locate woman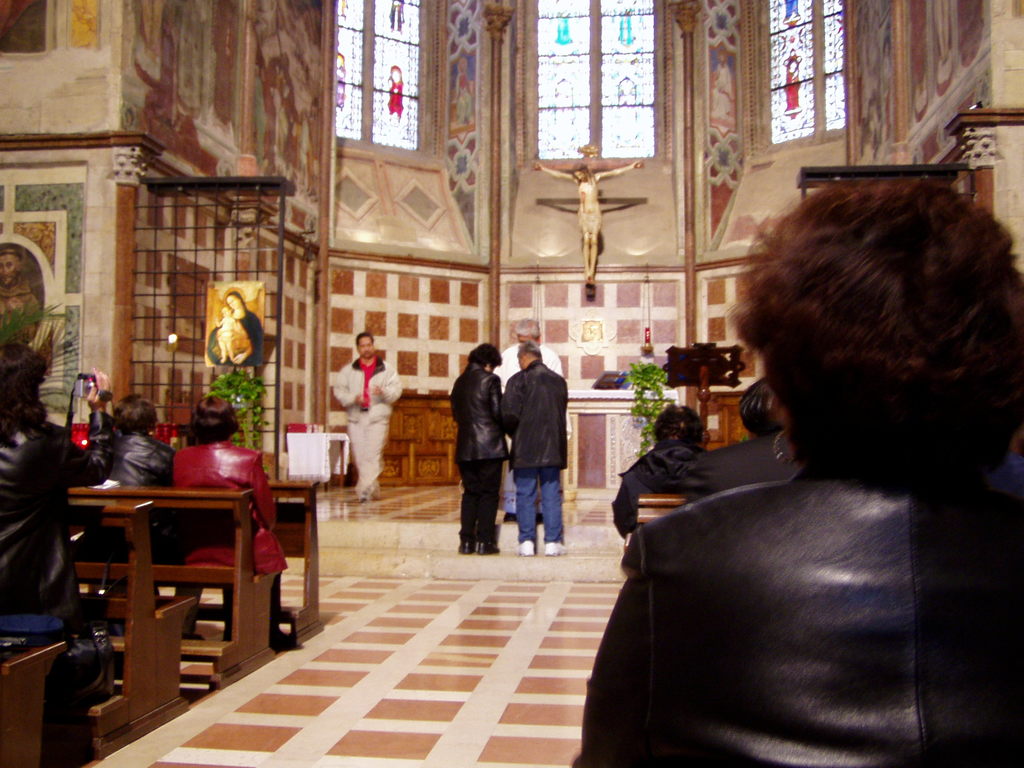
left=179, top=393, right=299, bottom=648
